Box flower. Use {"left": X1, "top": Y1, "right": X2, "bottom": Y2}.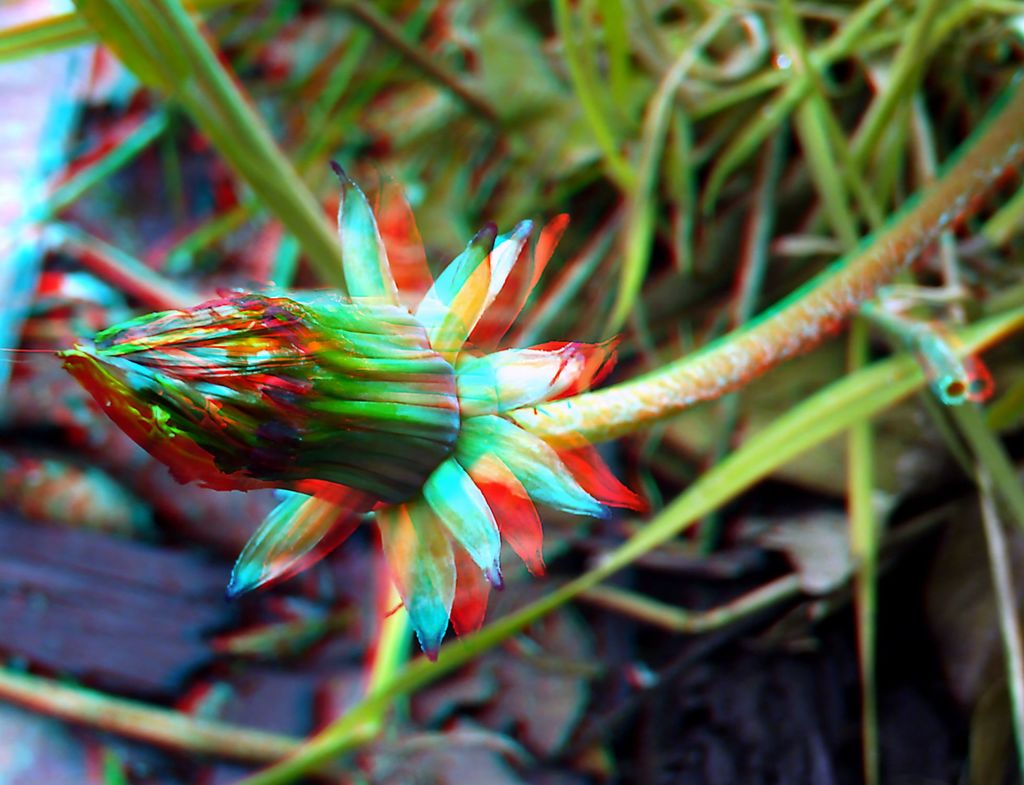
{"left": 218, "top": 174, "right": 636, "bottom": 651}.
